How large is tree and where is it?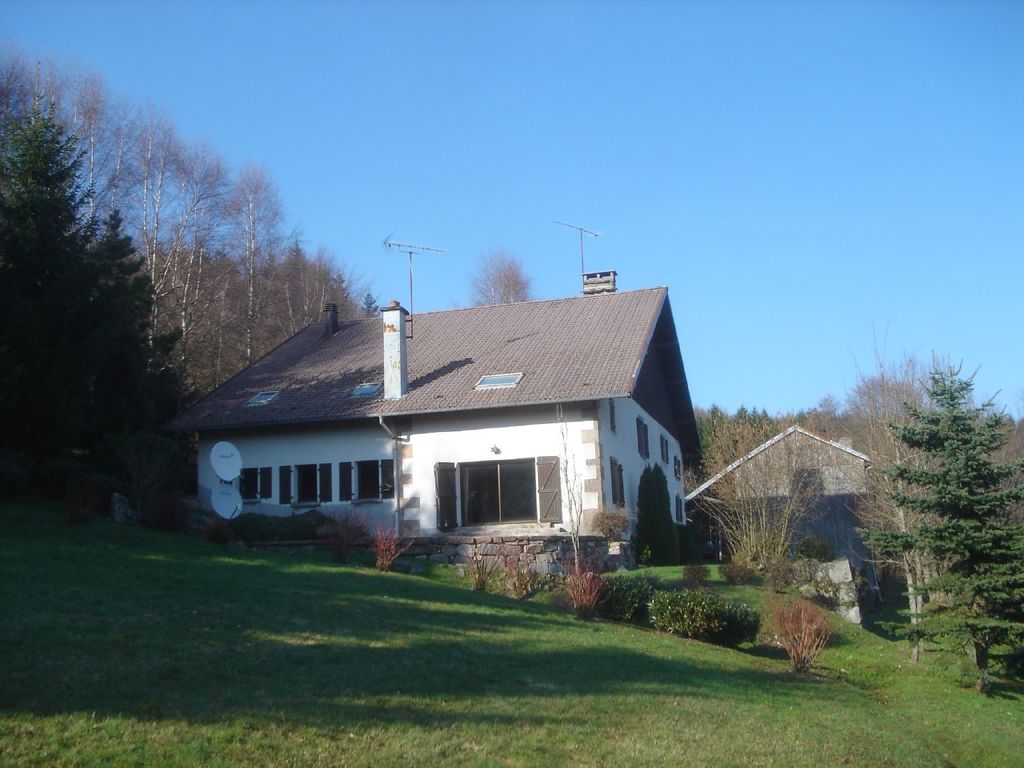
Bounding box: [left=744, top=400, right=782, bottom=456].
